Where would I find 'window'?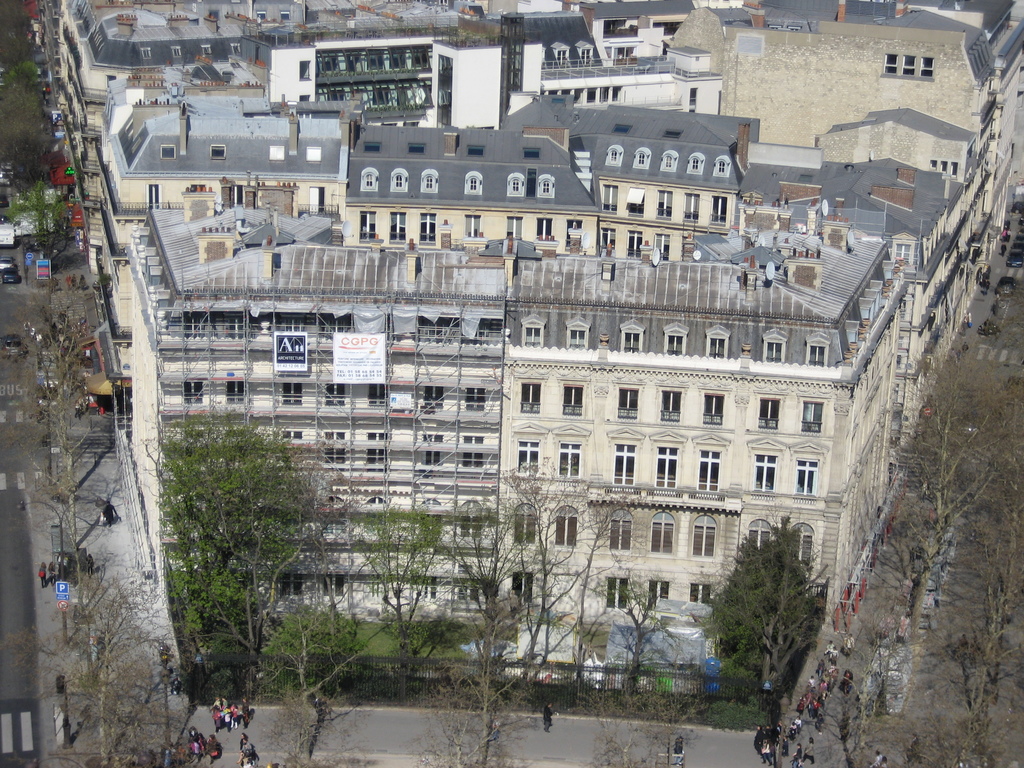
At <box>564,384,585,412</box>.
